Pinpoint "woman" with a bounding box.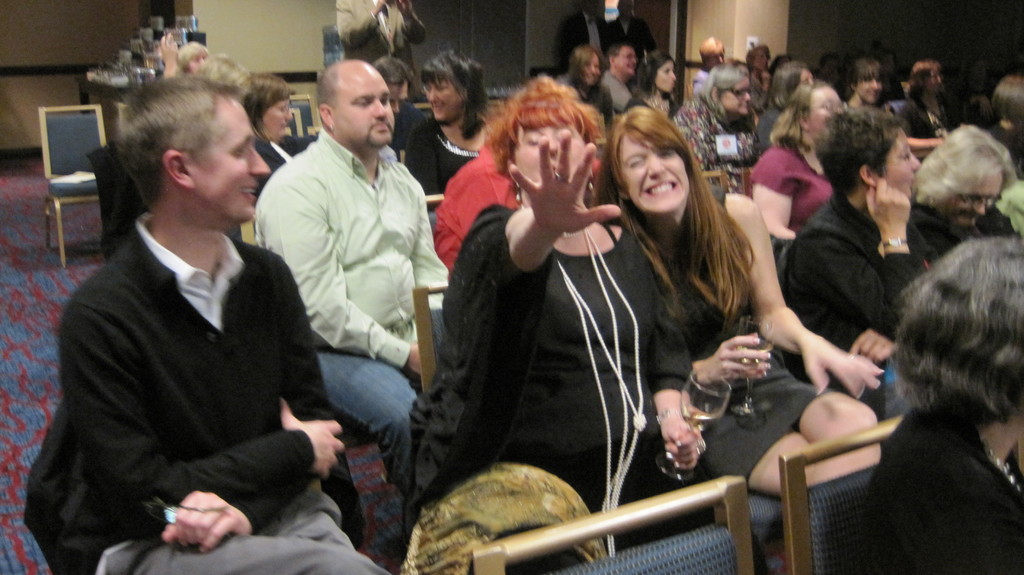
871,231,1023,574.
